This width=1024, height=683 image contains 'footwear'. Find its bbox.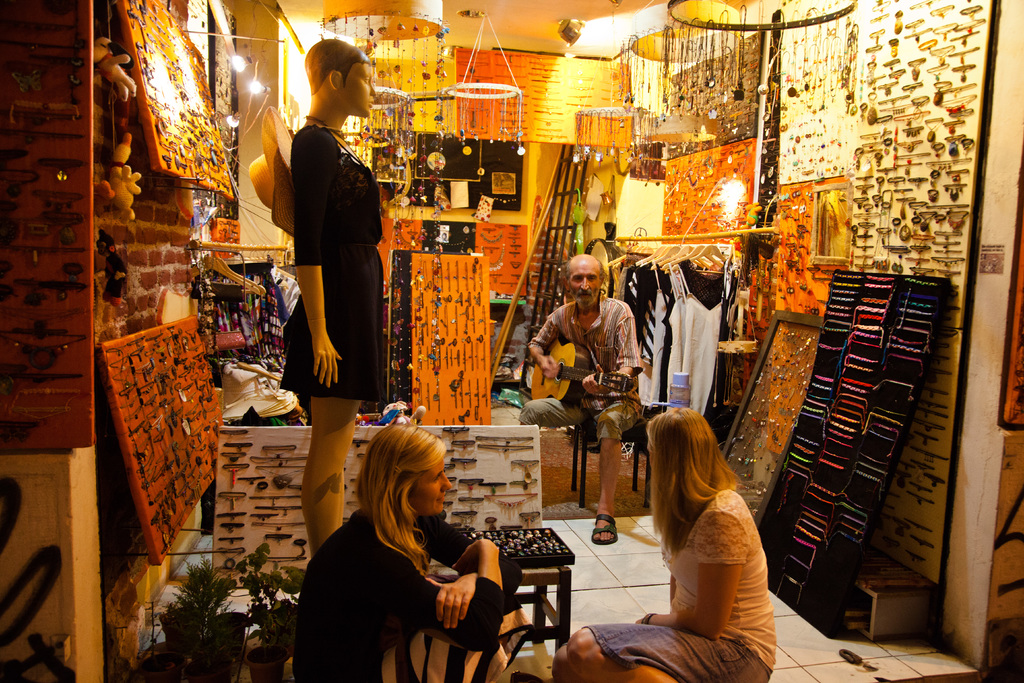
594/512/618/551.
